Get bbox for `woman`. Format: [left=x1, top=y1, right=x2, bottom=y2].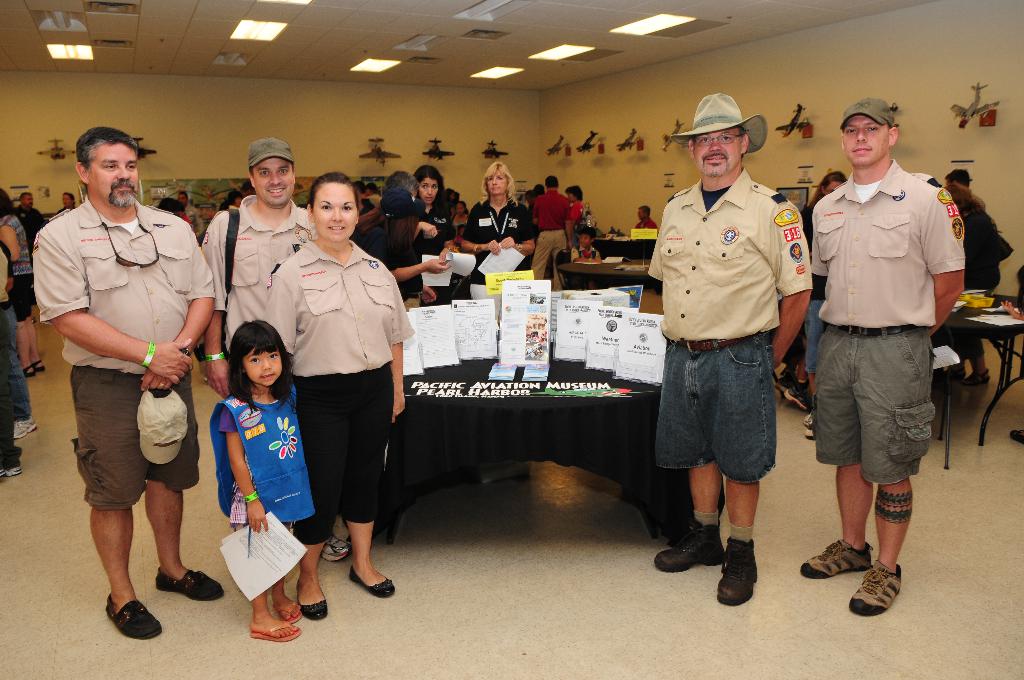
[left=266, top=165, right=406, bottom=606].
